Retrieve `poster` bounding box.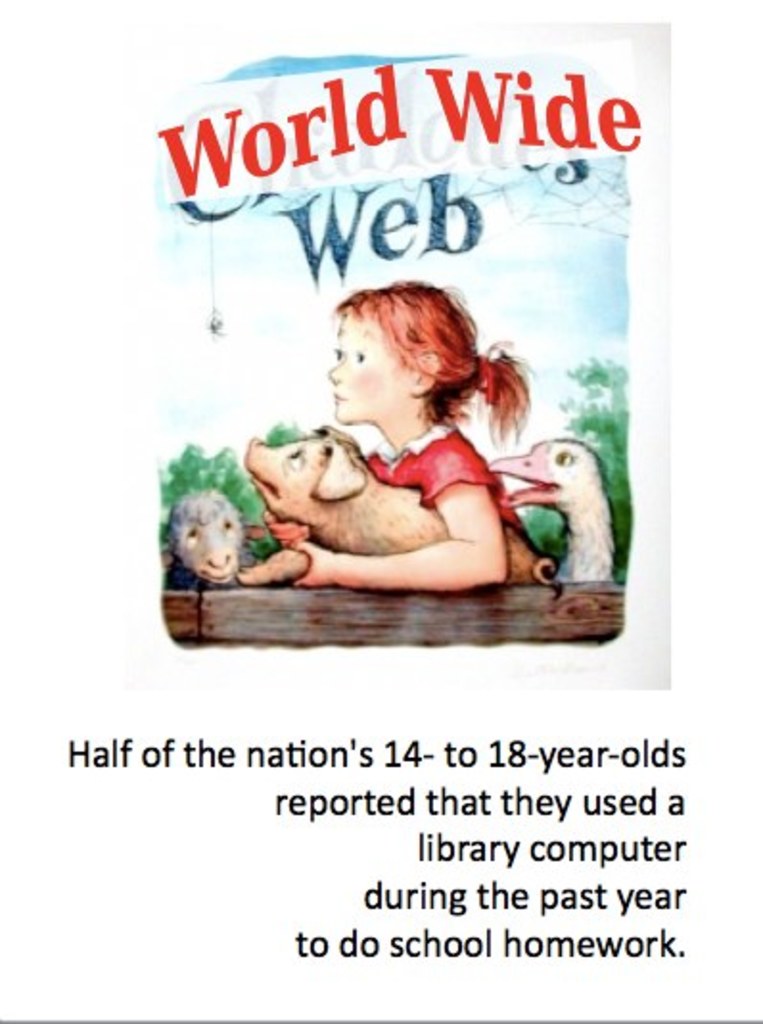
Bounding box: left=0, top=0, right=761, bottom=1022.
